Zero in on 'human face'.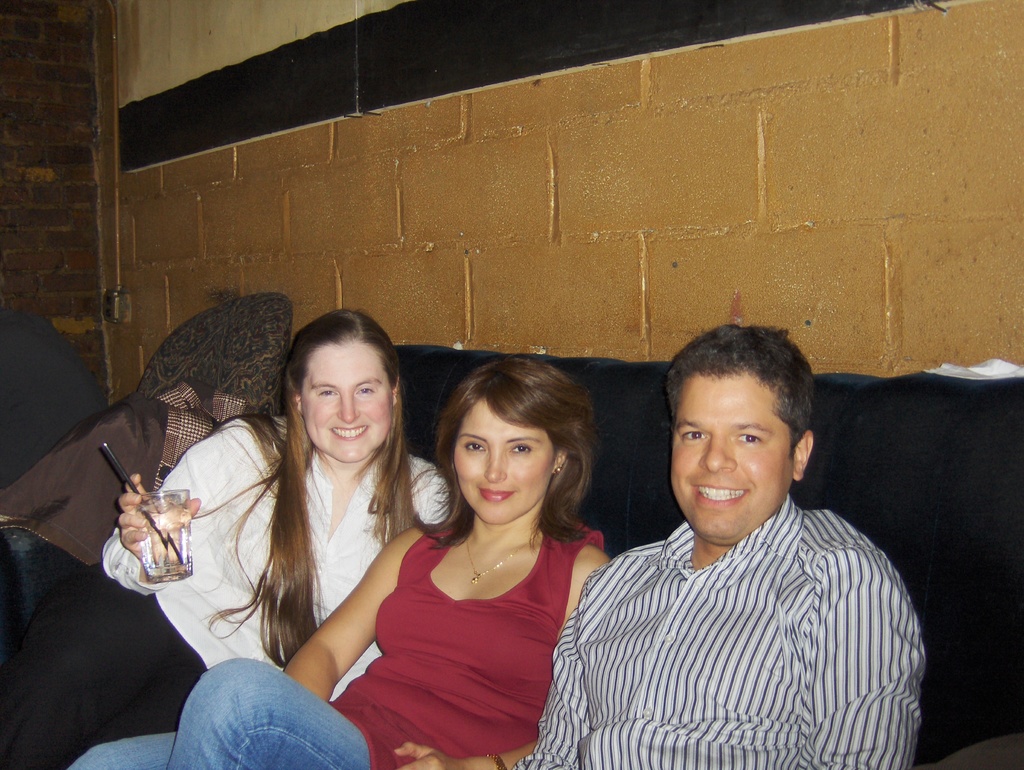
Zeroed in: x1=300, y1=344, x2=390, y2=461.
